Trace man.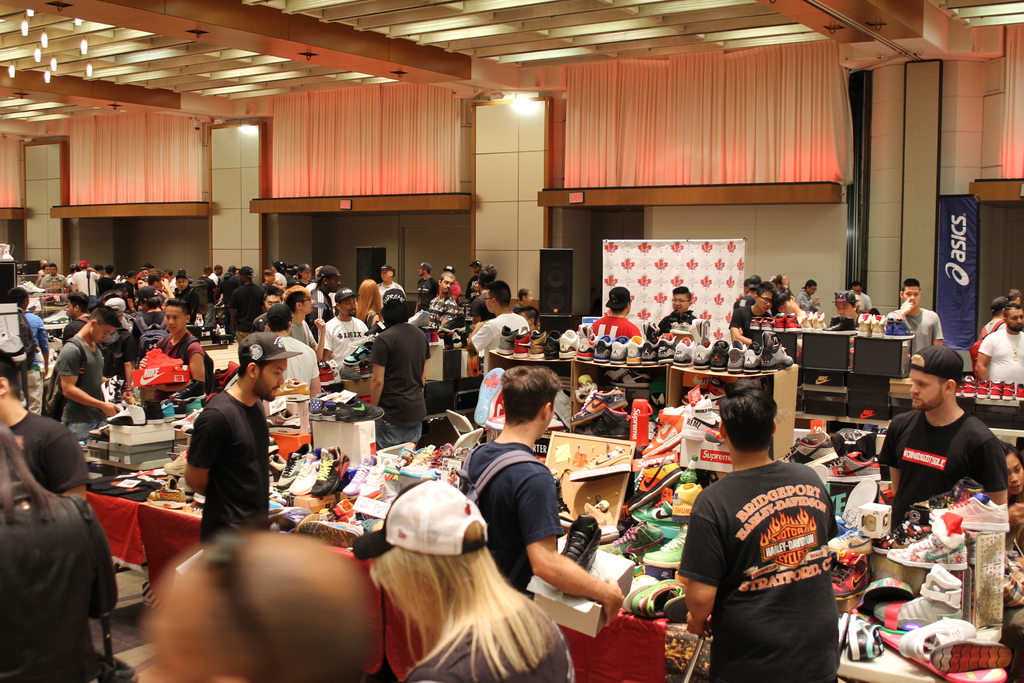
Traced to (left=971, top=296, right=1011, bottom=375).
